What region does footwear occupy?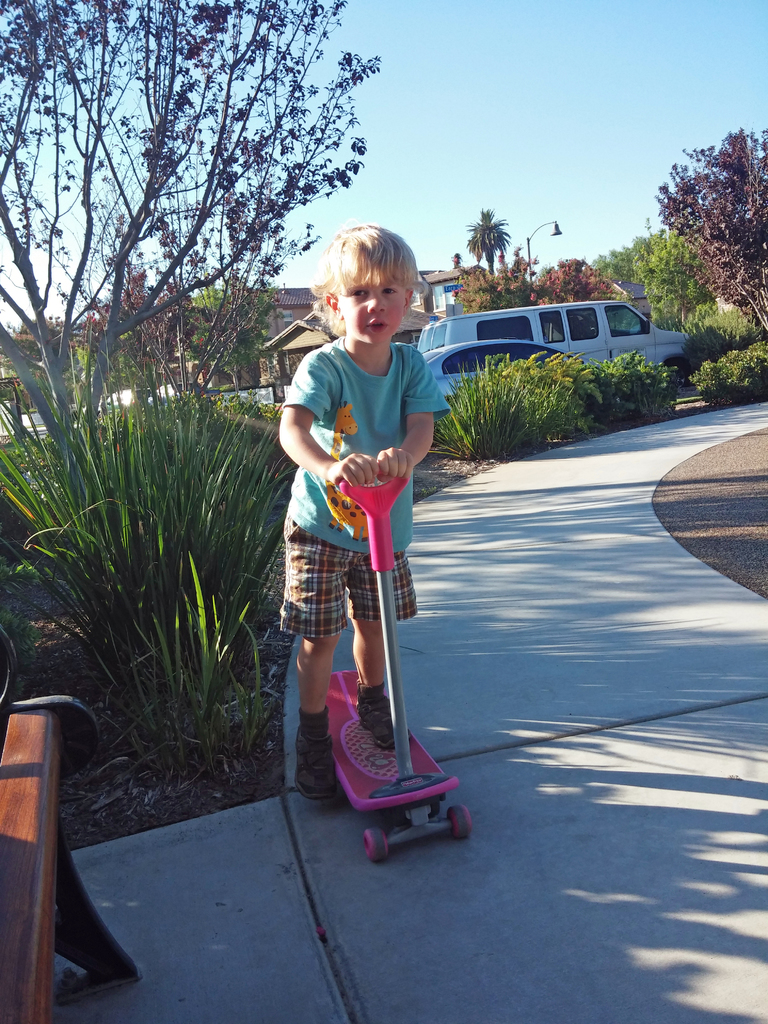
crop(356, 686, 396, 749).
